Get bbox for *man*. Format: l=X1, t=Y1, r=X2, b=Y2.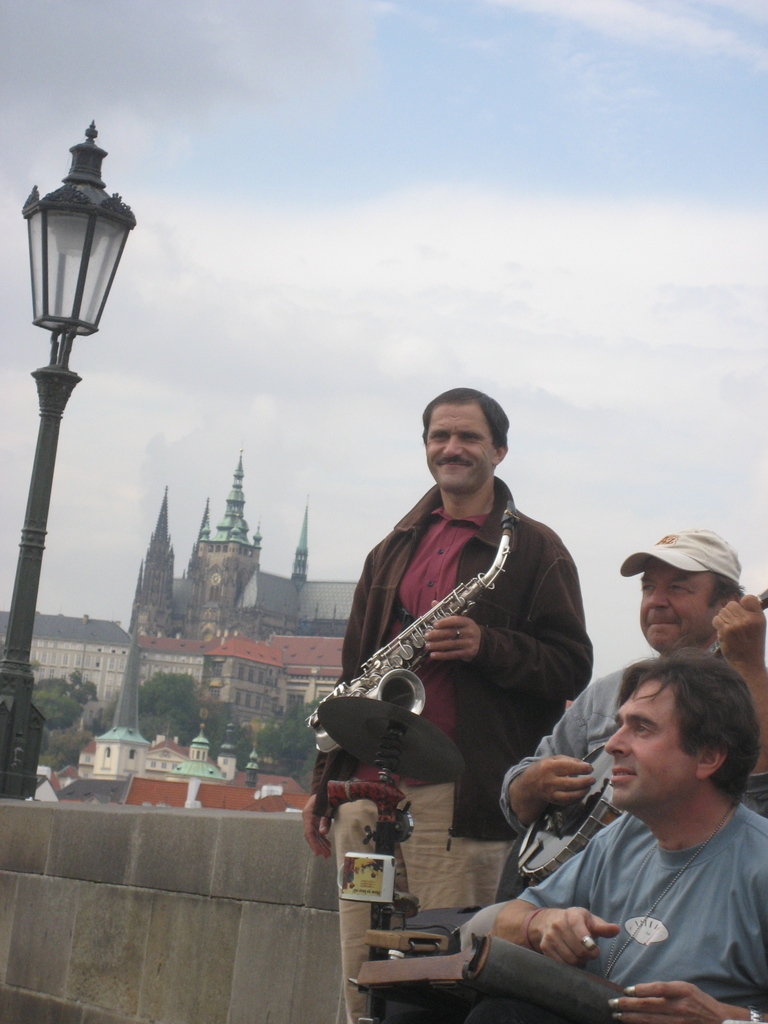
l=301, t=380, r=591, b=1023.
